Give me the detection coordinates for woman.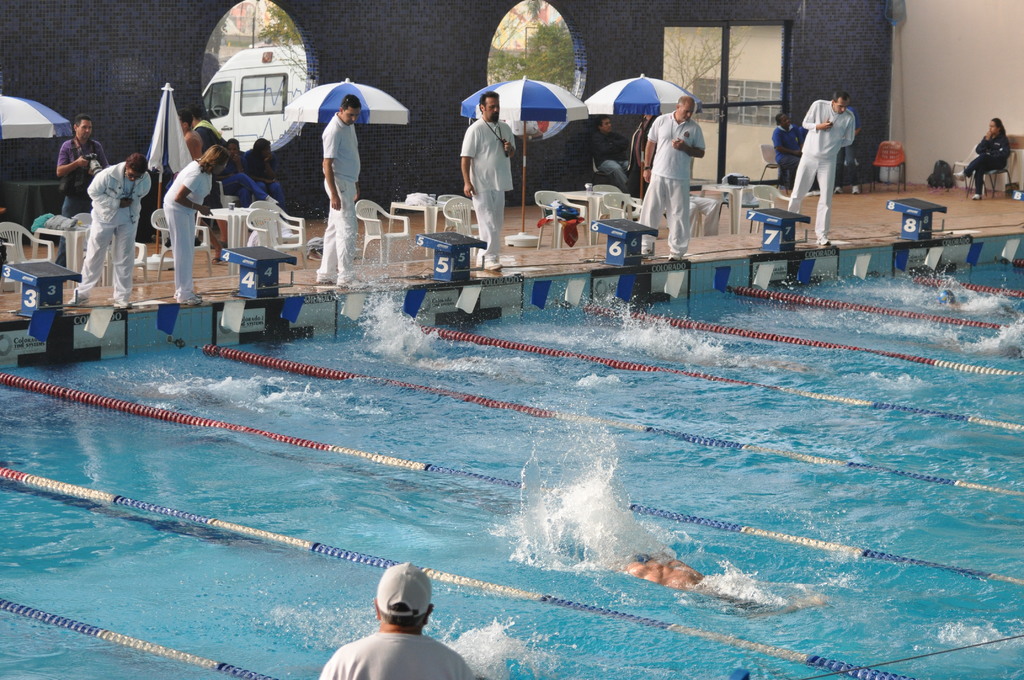
rect(148, 134, 234, 301).
